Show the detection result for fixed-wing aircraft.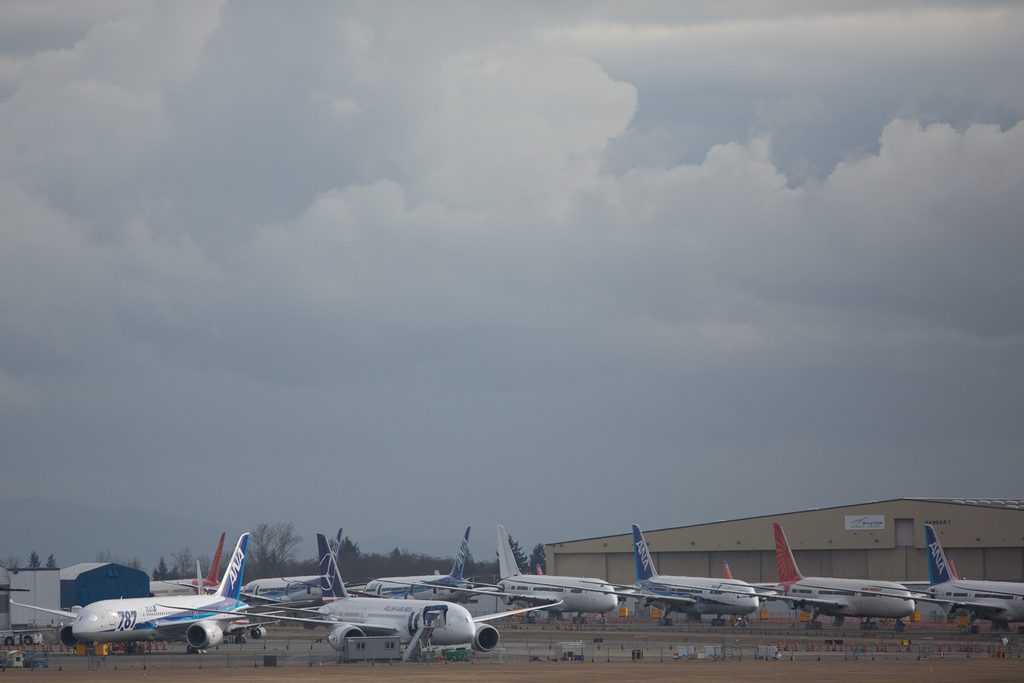
bbox=[506, 528, 794, 612].
